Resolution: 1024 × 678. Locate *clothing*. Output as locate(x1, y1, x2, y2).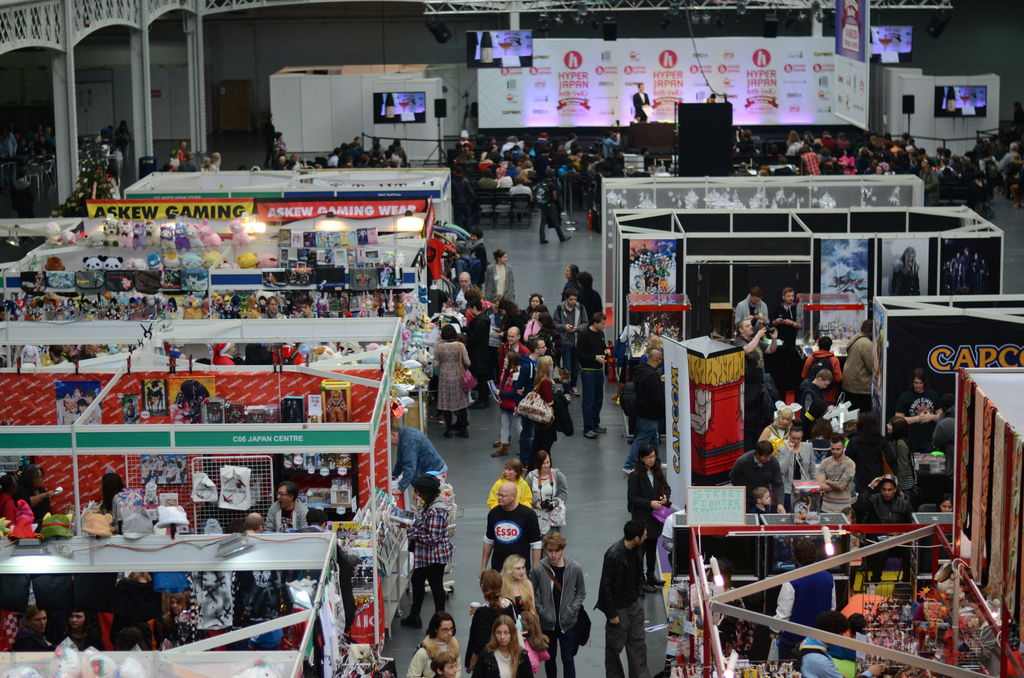
locate(577, 326, 607, 431).
